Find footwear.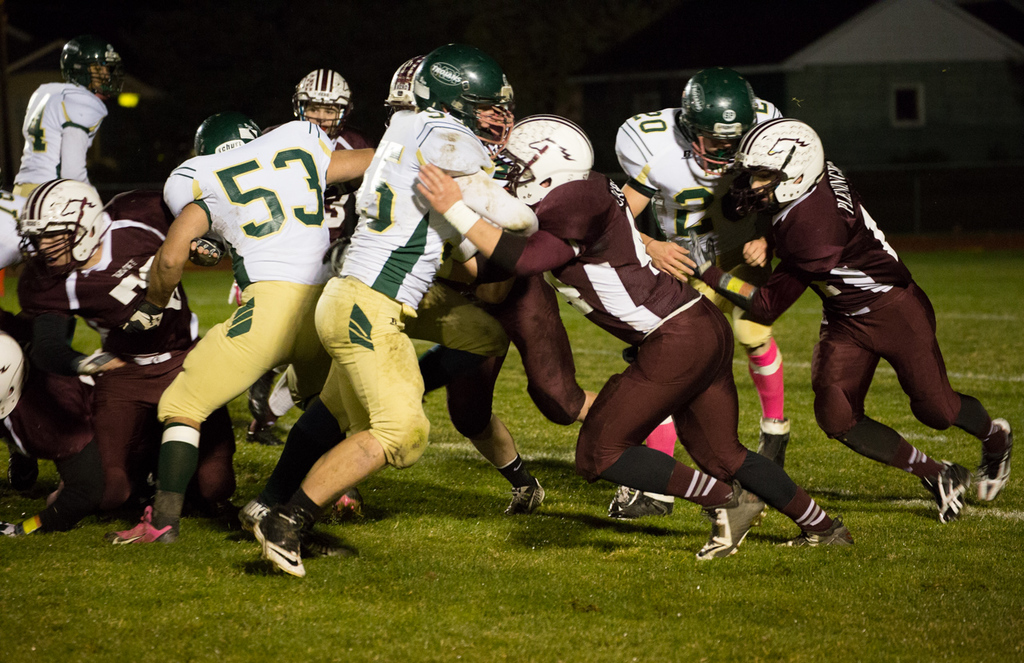
[609, 484, 635, 510].
